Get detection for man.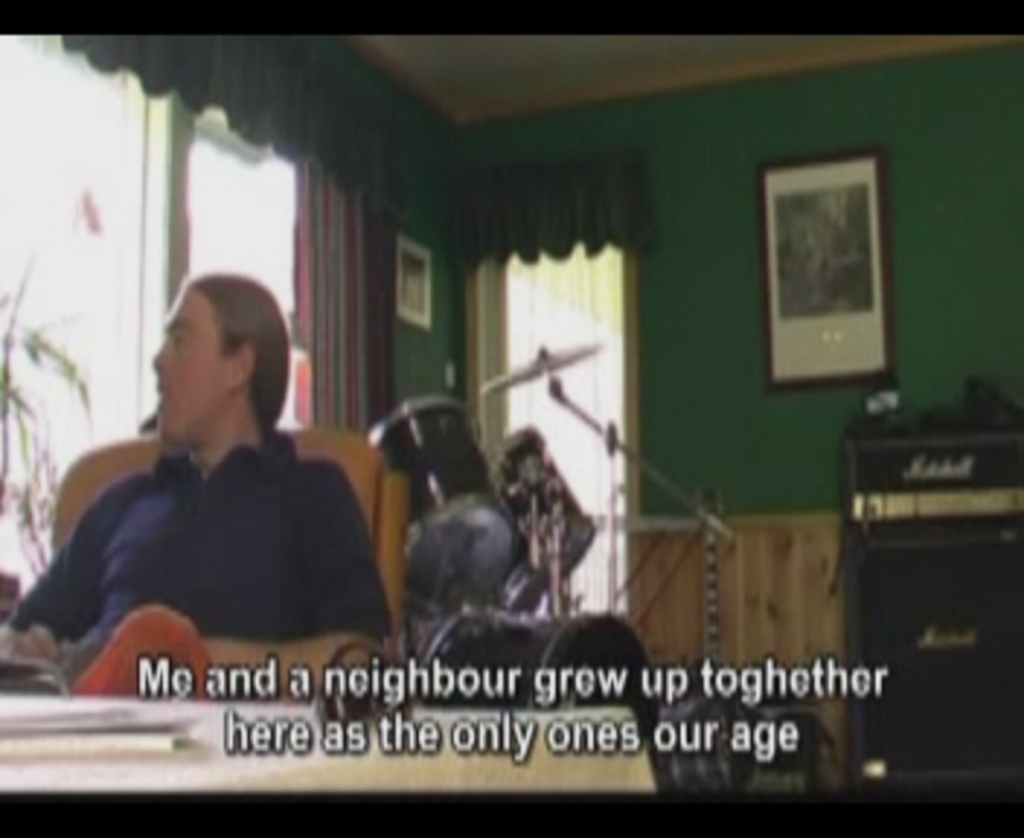
Detection: region(0, 271, 401, 701).
